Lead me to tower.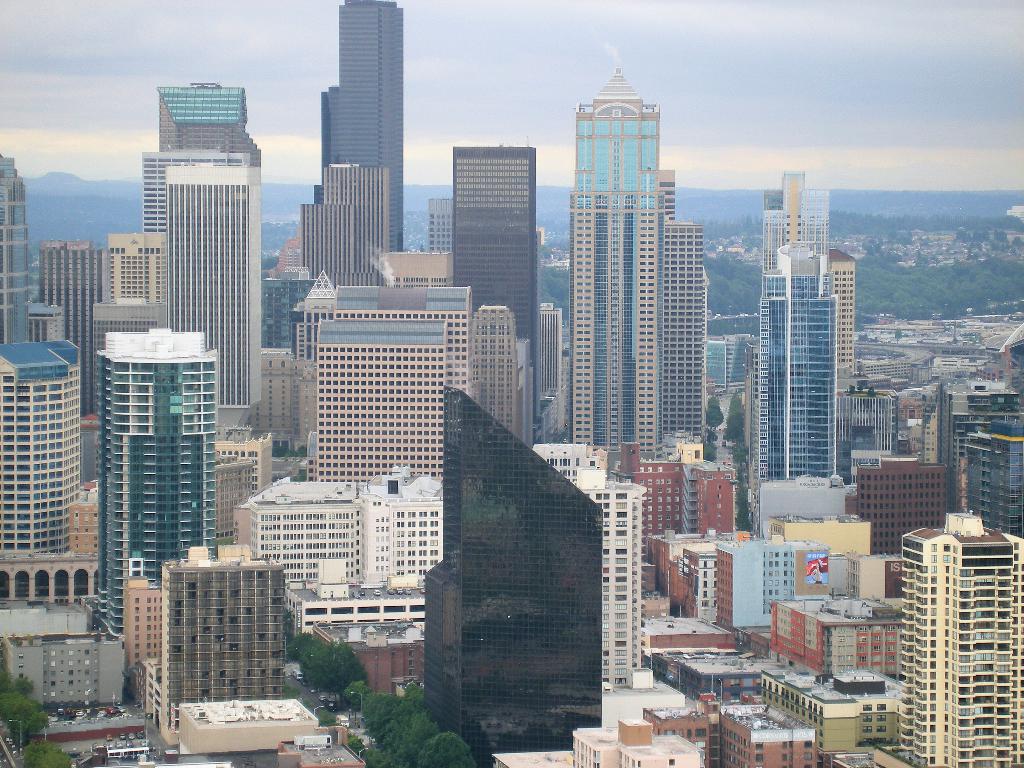
Lead to (429, 200, 452, 254).
